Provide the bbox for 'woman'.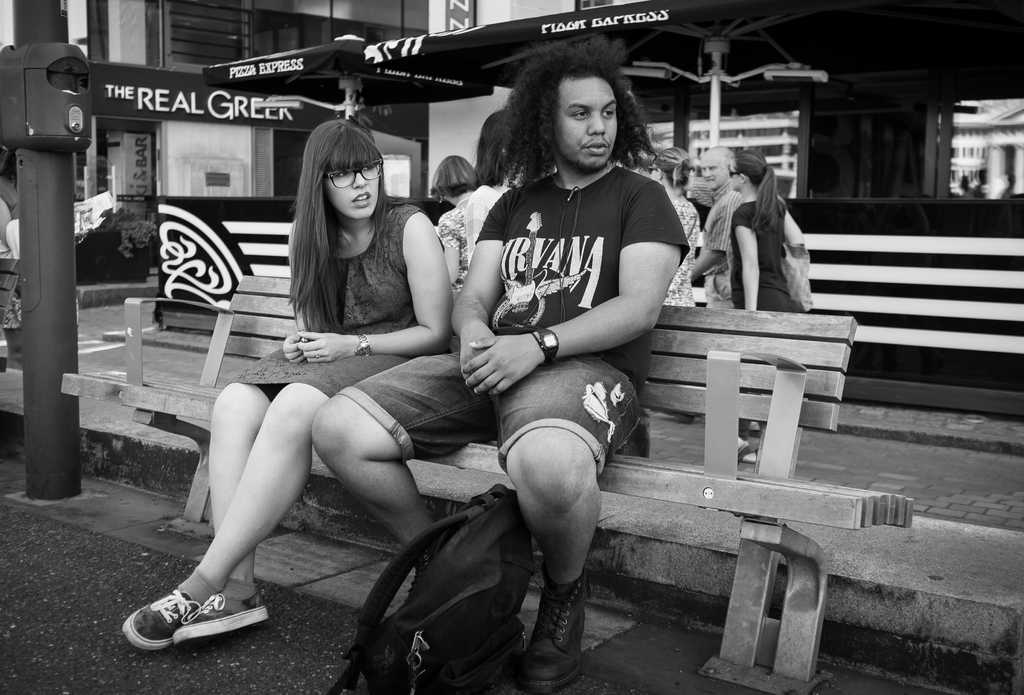
crop(660, 140, 701, 315).
